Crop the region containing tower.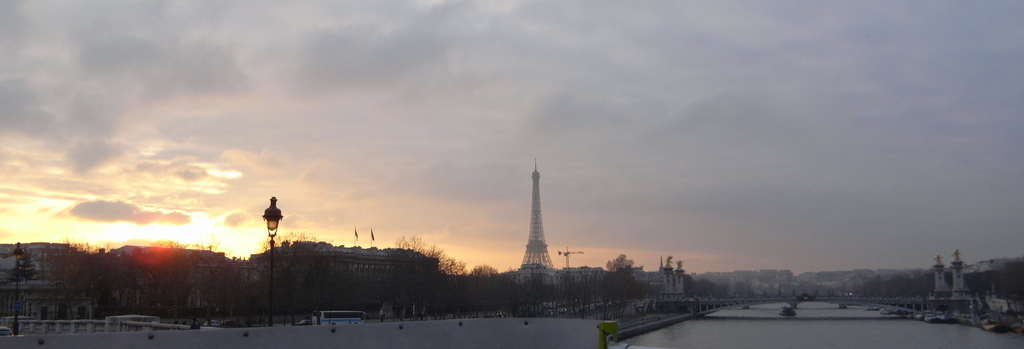
Crop region: (935, 253, 950, 295).
